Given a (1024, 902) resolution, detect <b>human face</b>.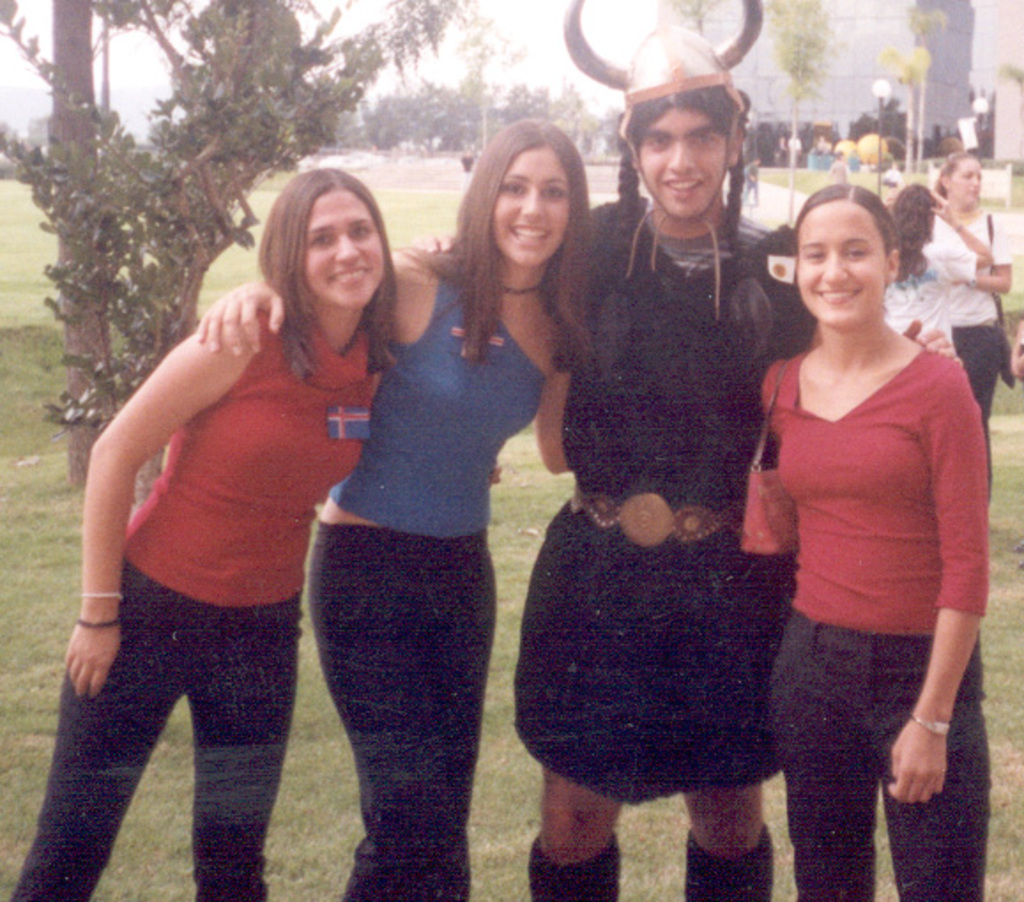
481:136:573:271.
